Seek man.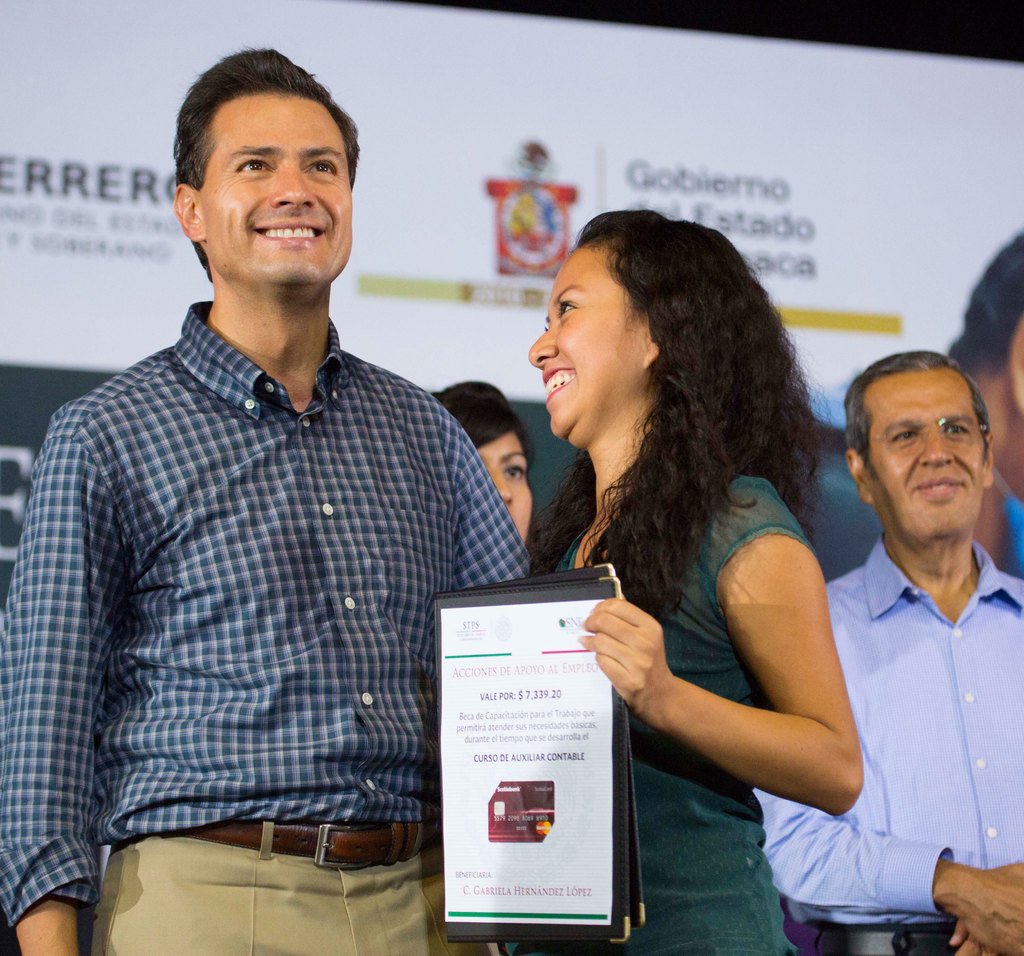
detection(750, 357, 1023, 955).
